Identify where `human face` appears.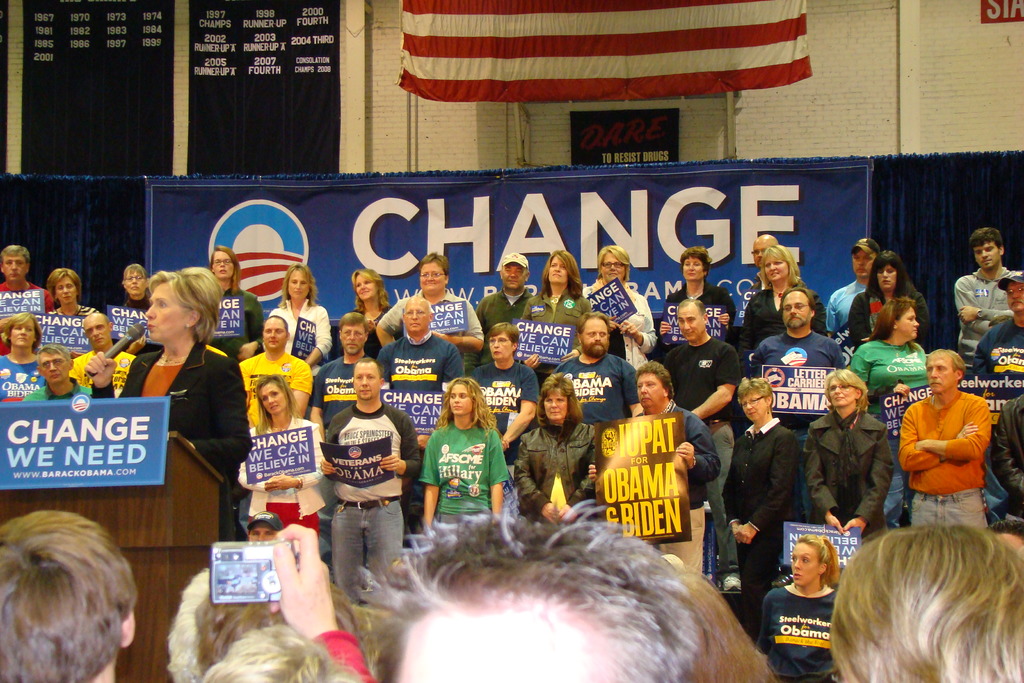
Appears at 580,321,606,354.
